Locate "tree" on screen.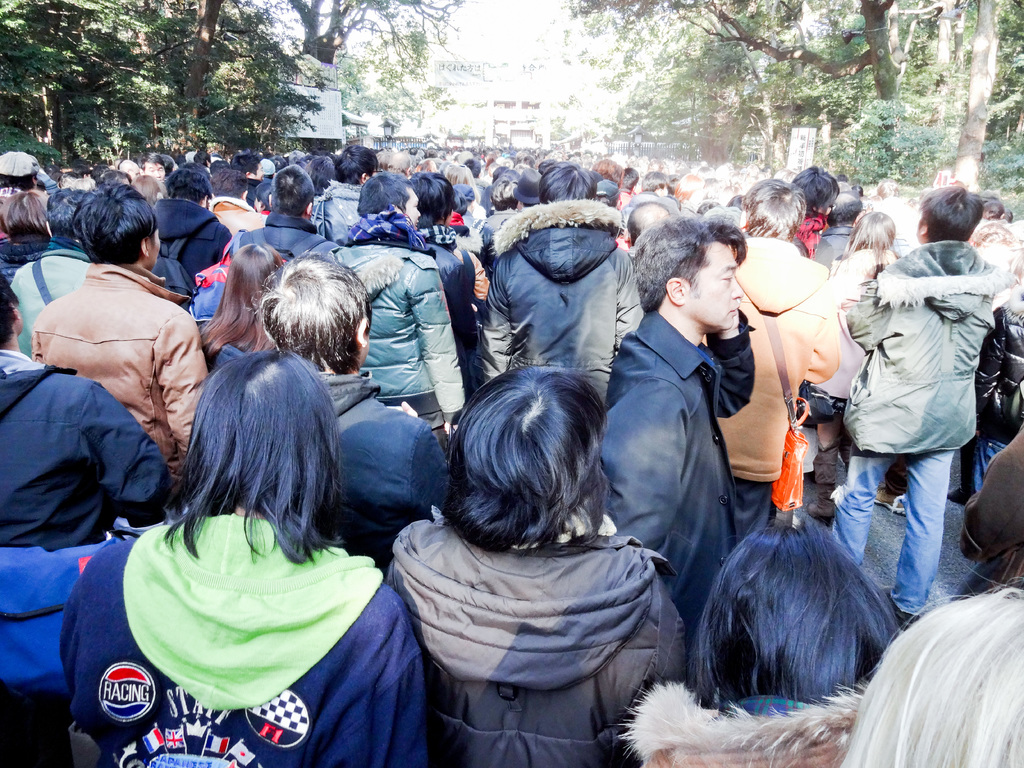
On screen at bbox=(282, 0, 442, 105).
